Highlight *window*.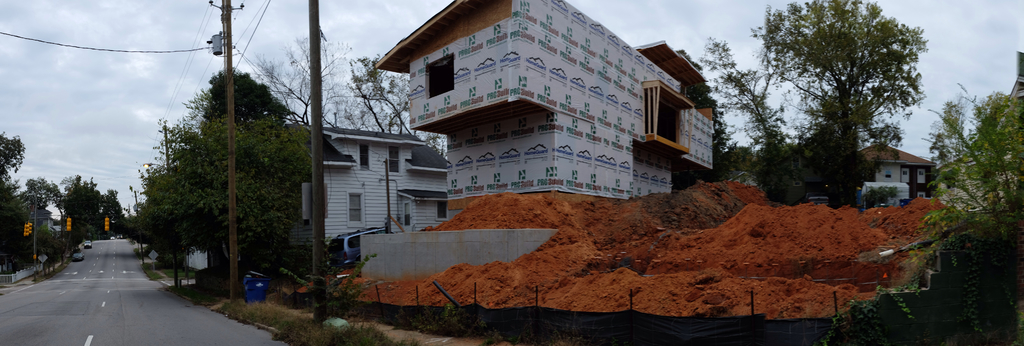
Highlighted region: bbox(917, 168, 927, 183).
